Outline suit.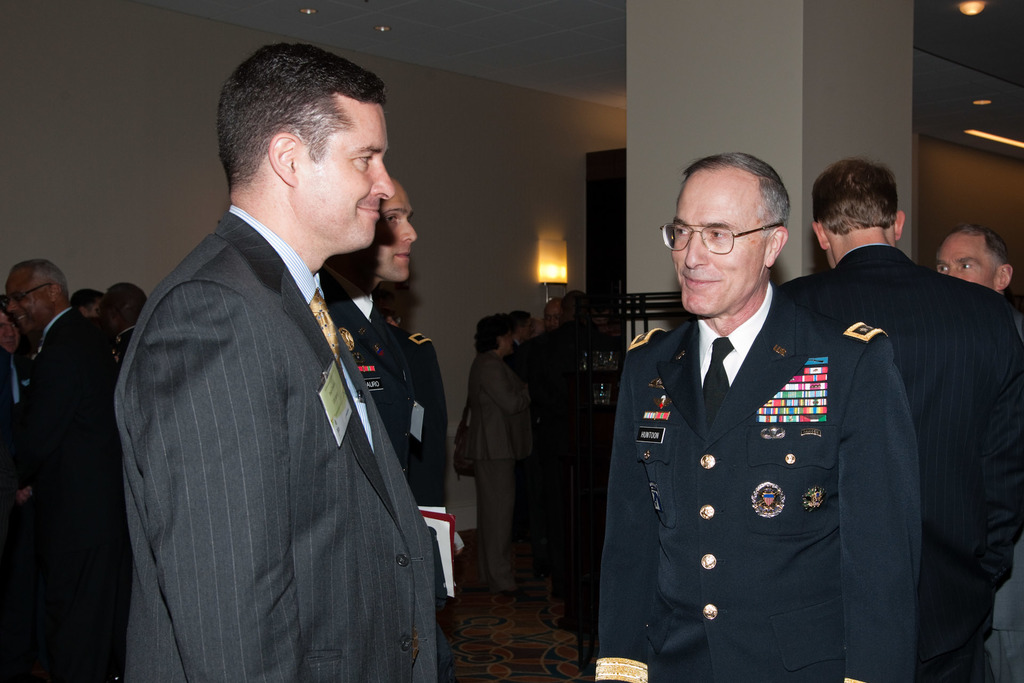
Outline: x1=509 y1=324 x2=603 y2=593.
